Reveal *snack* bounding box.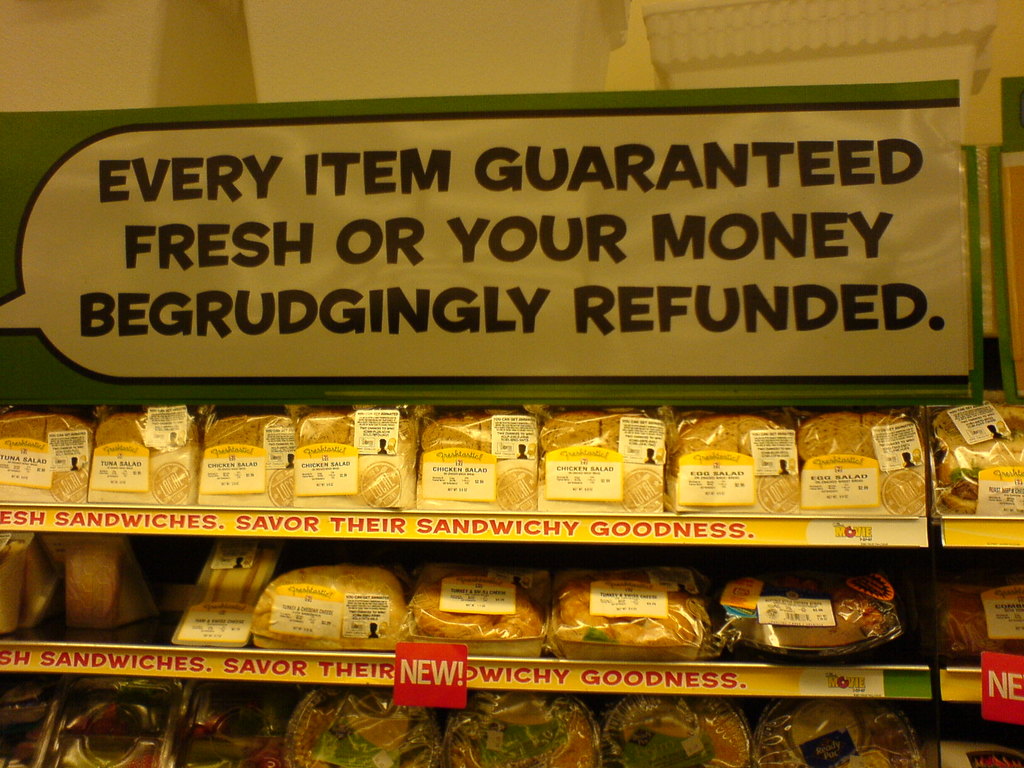
Revealed: locate(240, 565, 407, 651).
